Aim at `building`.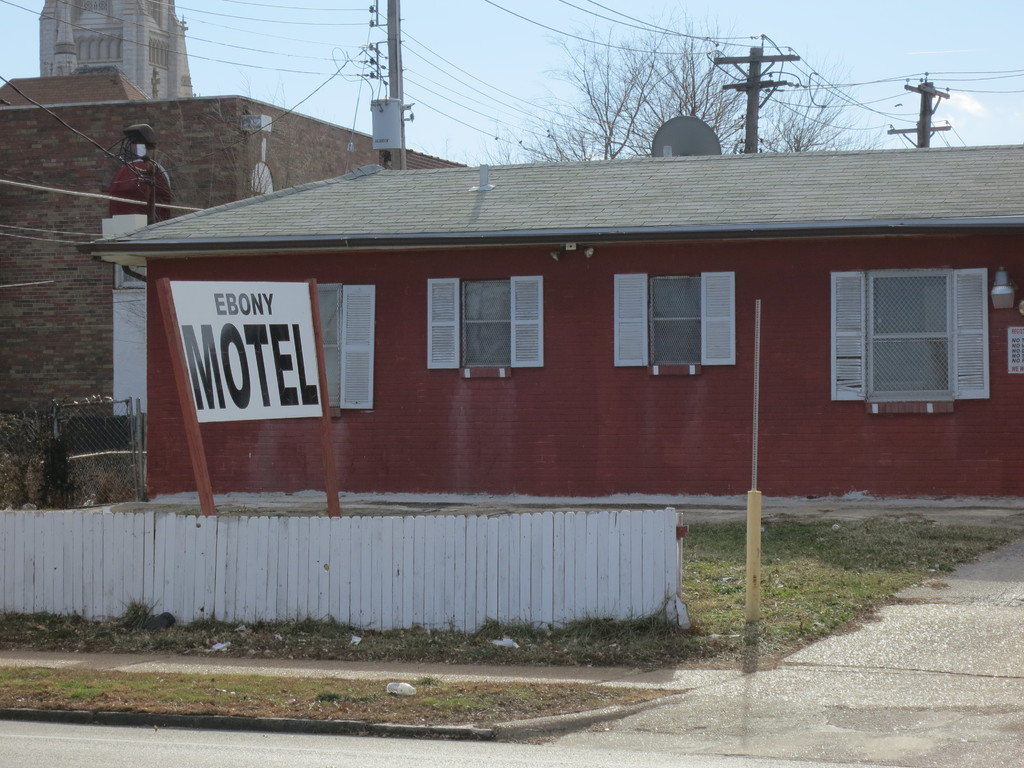
Aimed at bbox=(79, 141, 1023, 502).
